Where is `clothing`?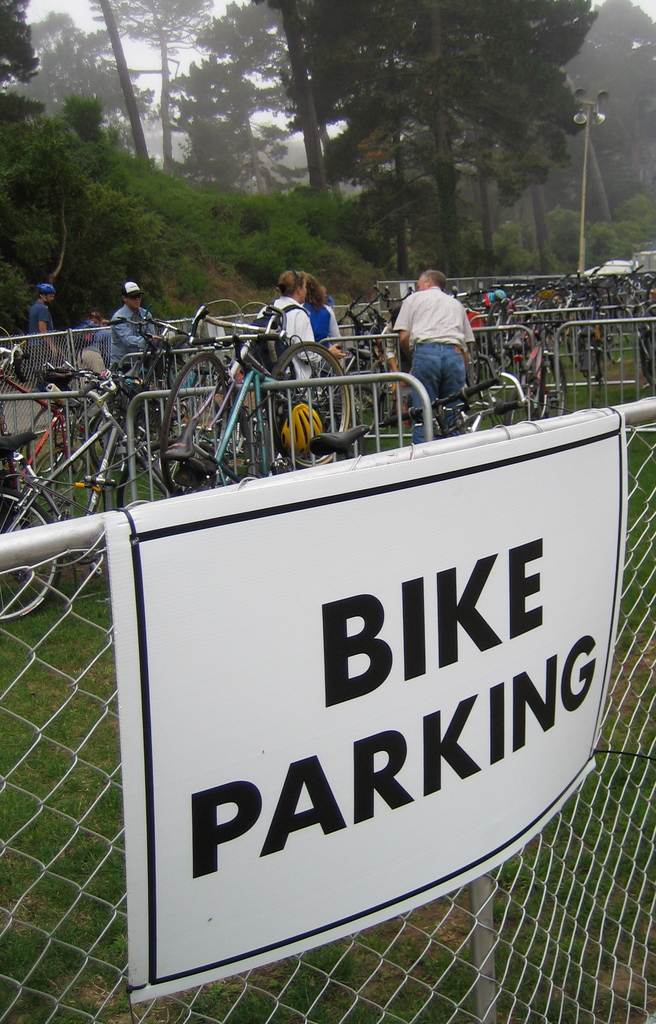
box=[380, 280, 479, 418].
